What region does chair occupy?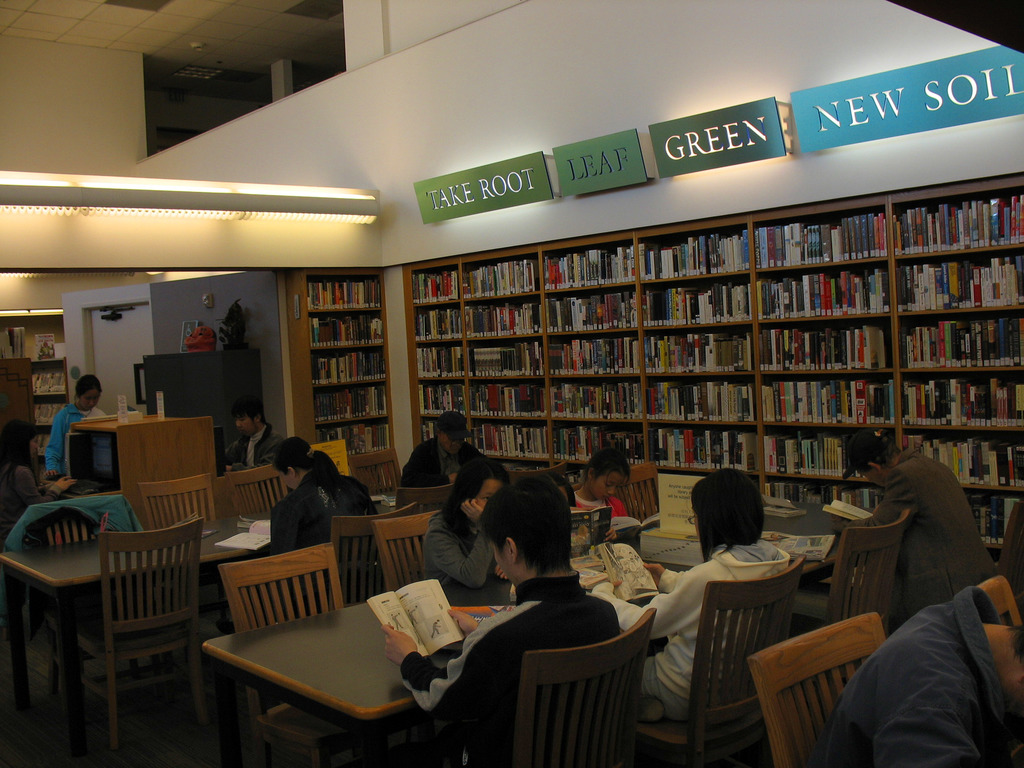
select_region(972, 504, 1023, 599).
